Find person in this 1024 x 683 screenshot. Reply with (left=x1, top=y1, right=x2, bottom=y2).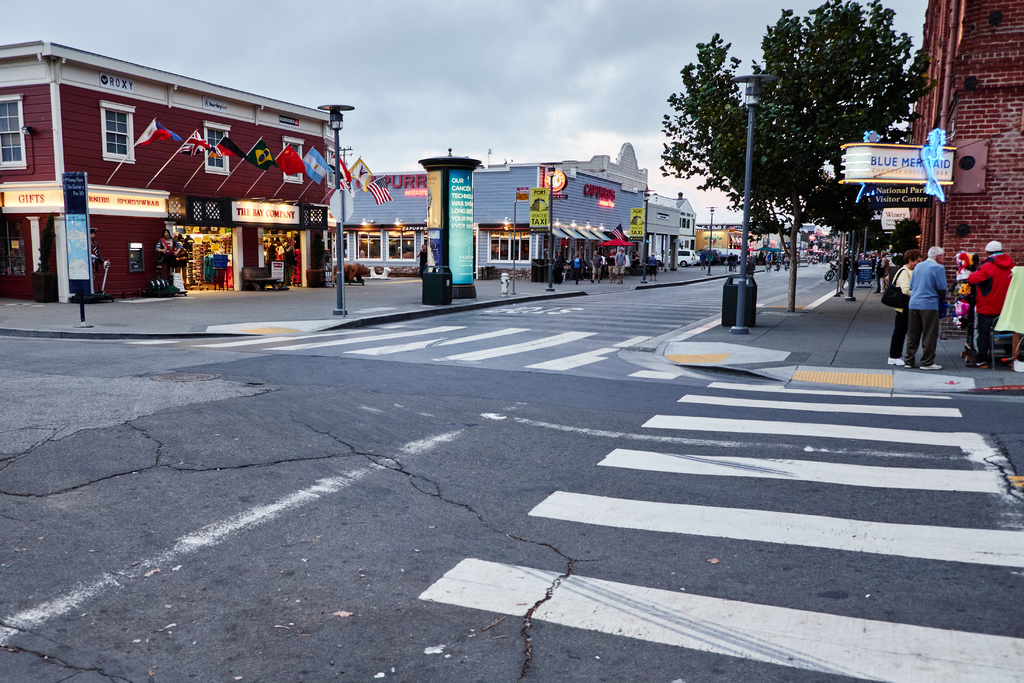
(left=908, top=233, right=966, bottom=368).
